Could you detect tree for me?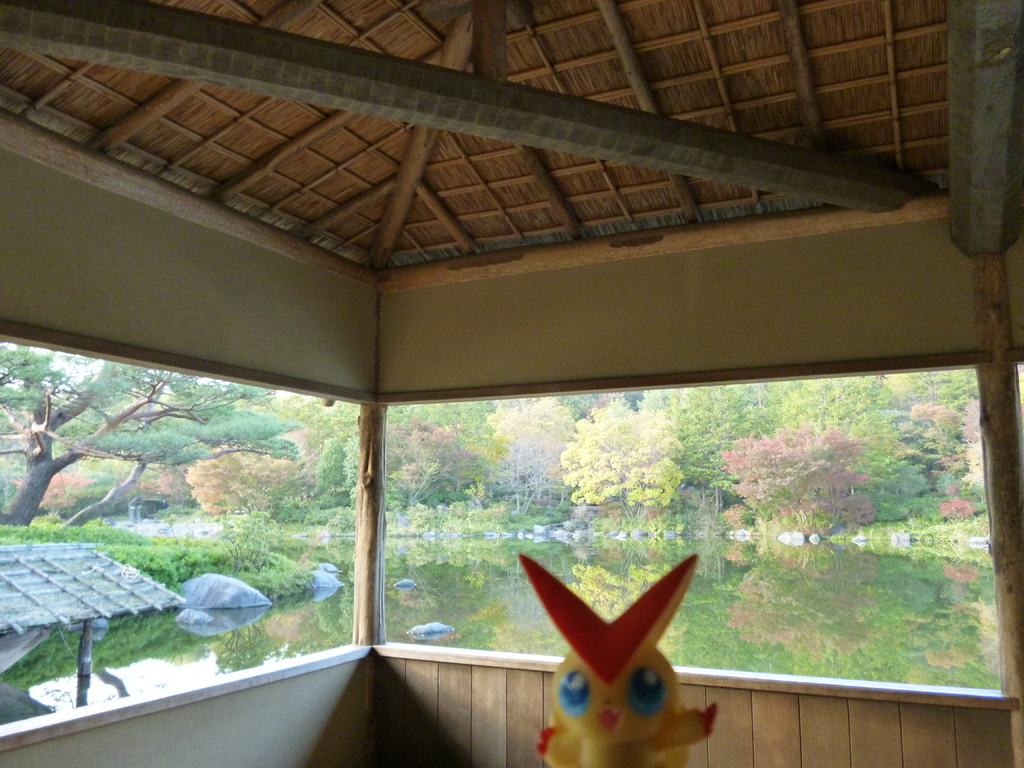
Detection result: {"x1": 772, "y1": 370, "x2": 934, "y2": 524}.
